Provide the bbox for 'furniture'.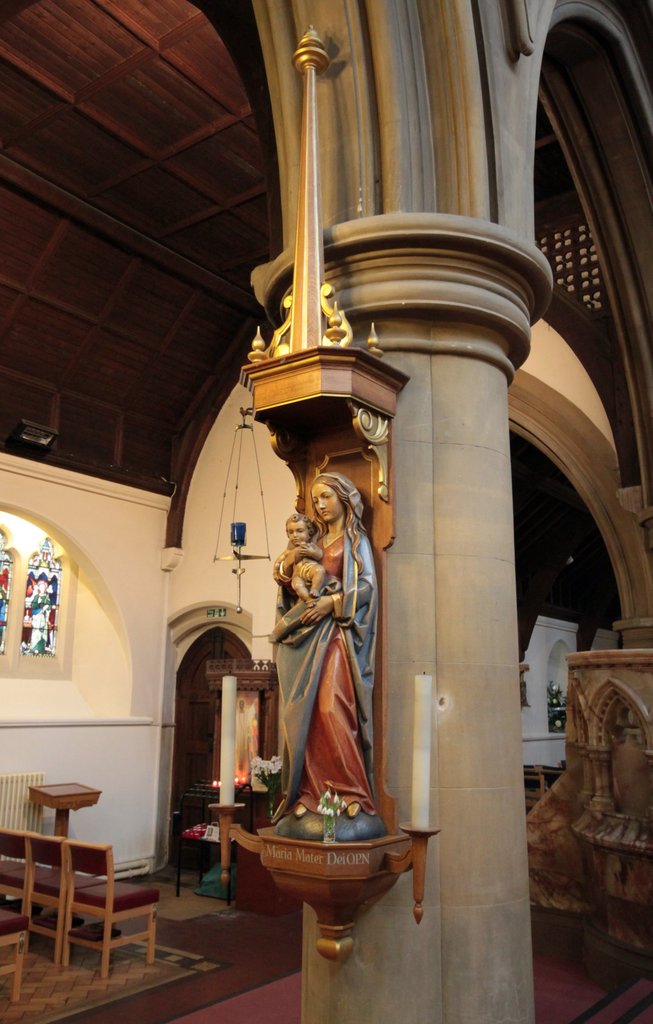
Rect(0, 903, 25, 993).
